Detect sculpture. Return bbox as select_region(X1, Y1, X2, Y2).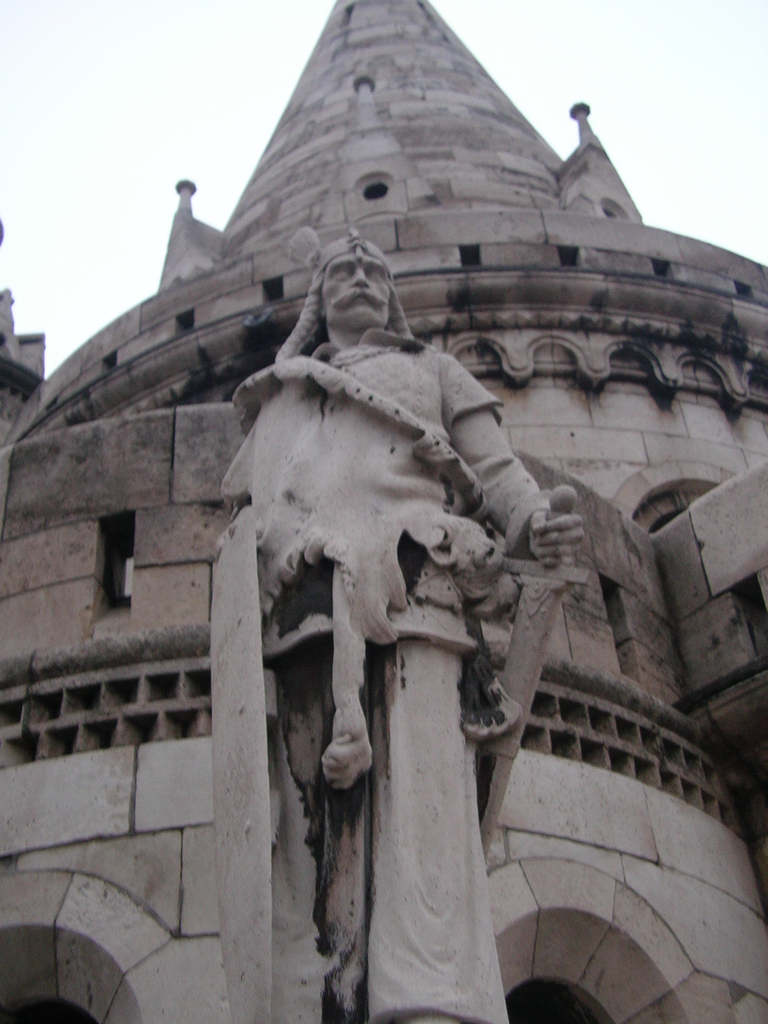
select_region(215, 218, 589, 778).
